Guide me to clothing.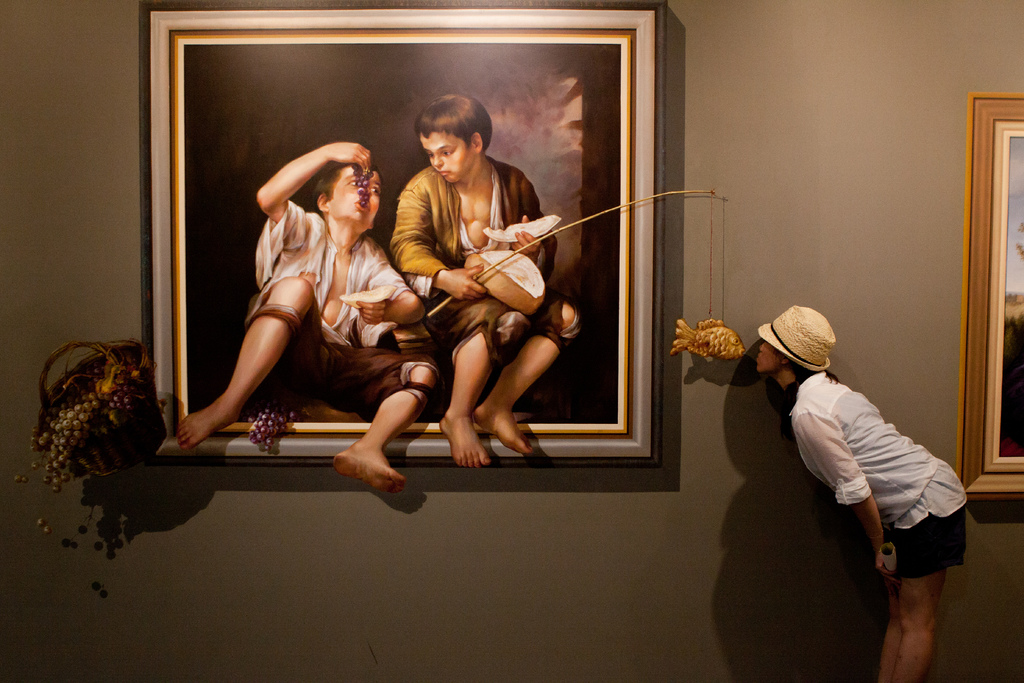
Guidance: [391, 154, 582, 363].
